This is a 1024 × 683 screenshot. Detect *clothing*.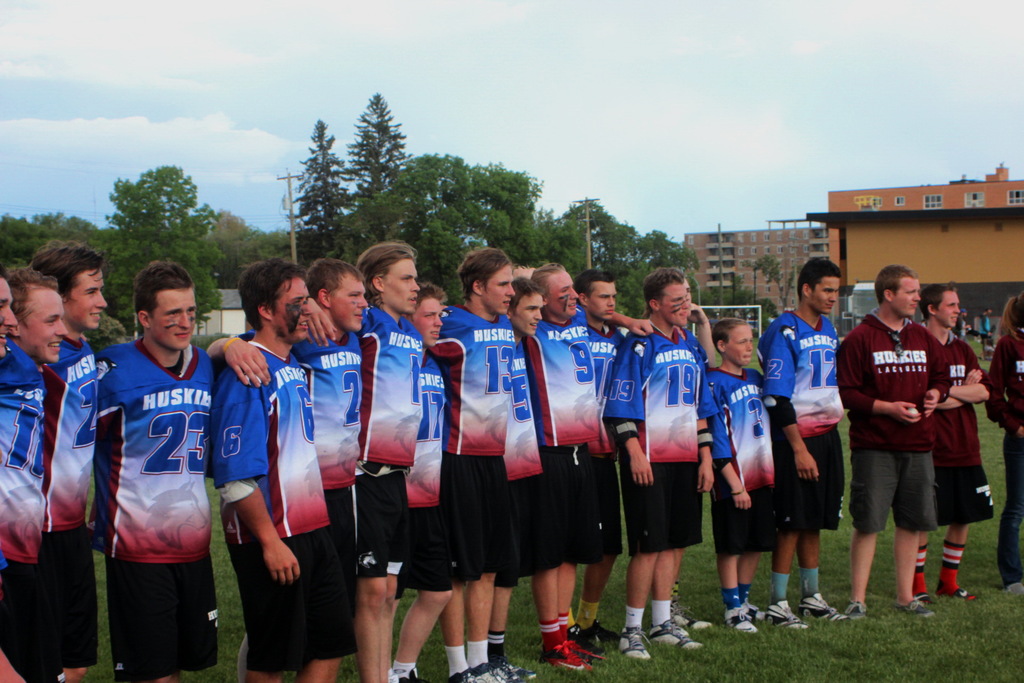
bbox(612, 318, 708, 548).
